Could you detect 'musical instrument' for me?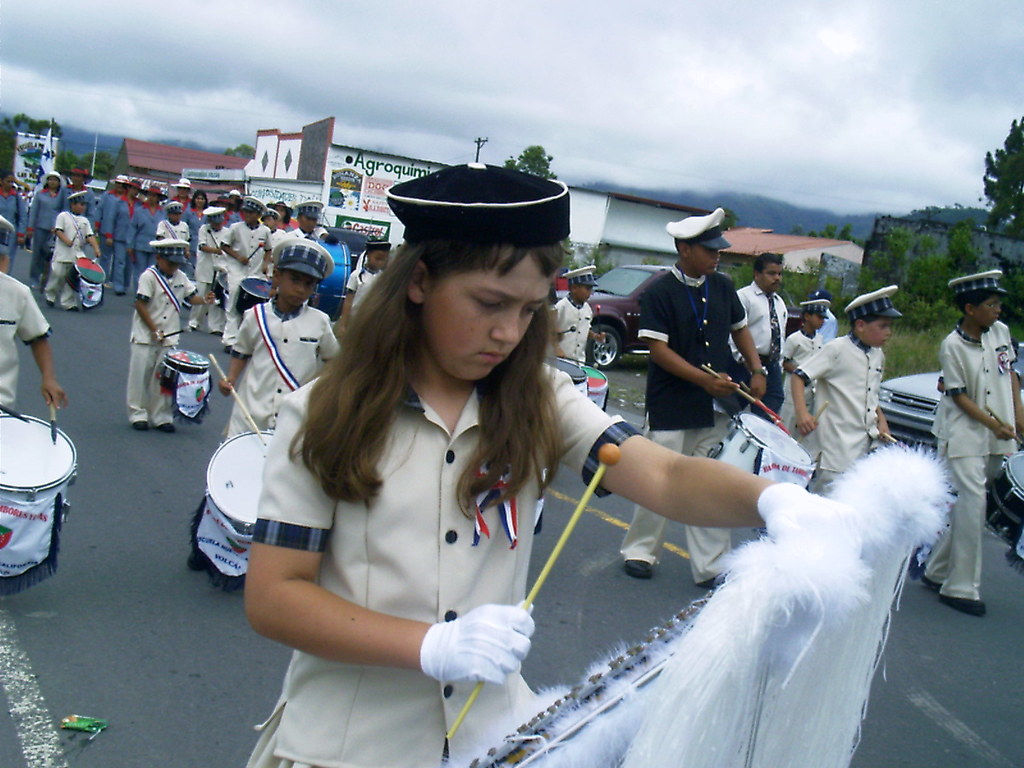
Detection result: pyautogui.locateOnScreen(234, 278, 277, 319).
